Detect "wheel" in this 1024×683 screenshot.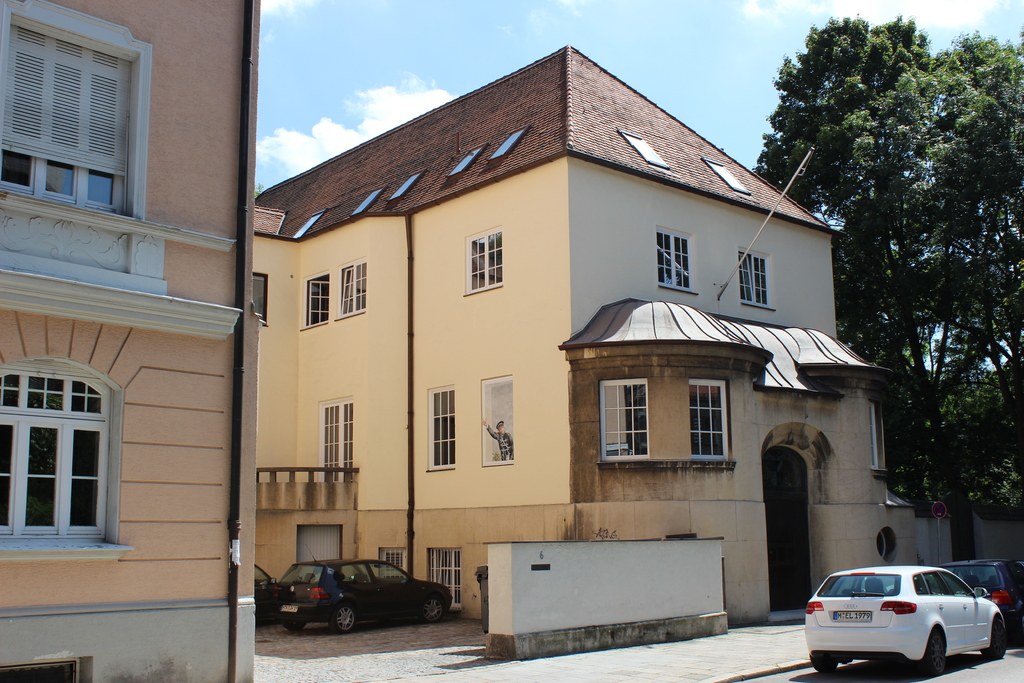
Detection: region(974, 623, 1007, 659).
